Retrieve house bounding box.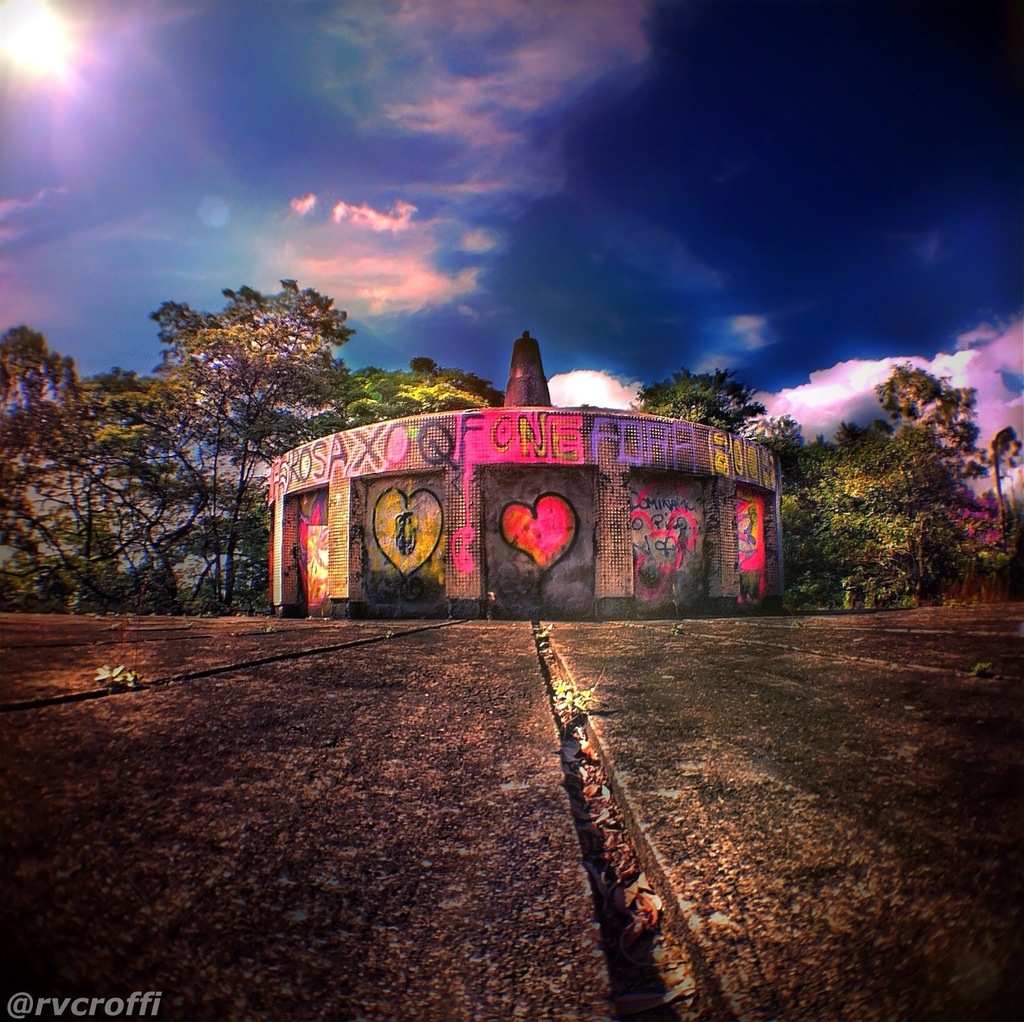
Bounding box: pyautogui.locateOnScreen(271, 335, 790, 625).
